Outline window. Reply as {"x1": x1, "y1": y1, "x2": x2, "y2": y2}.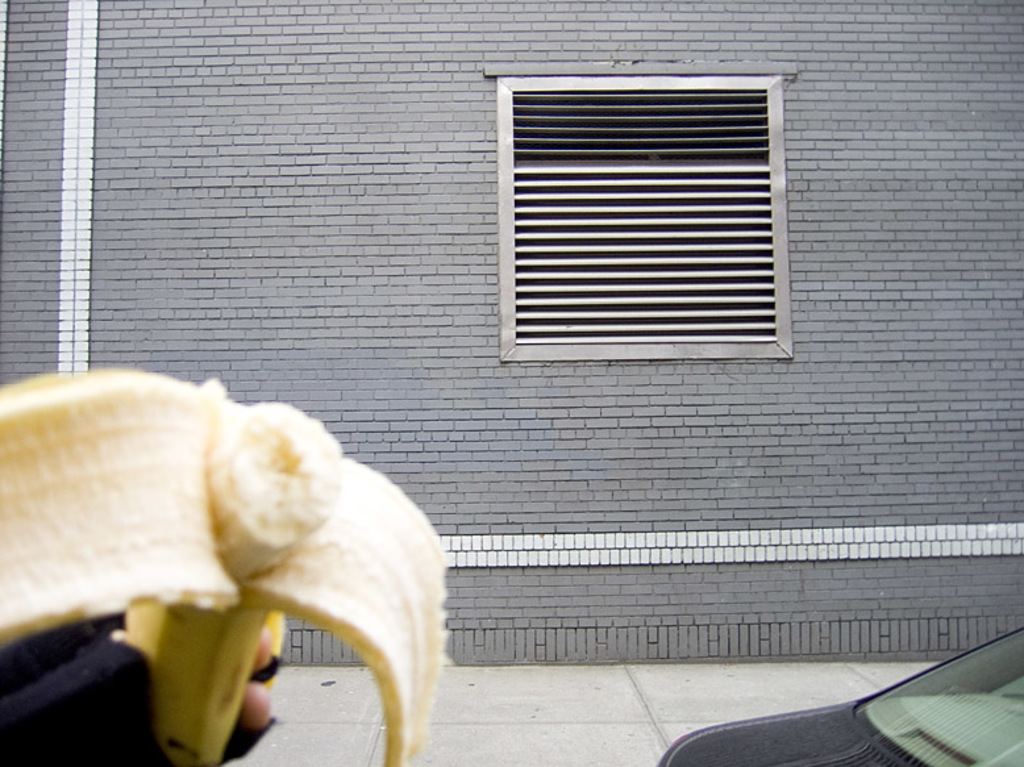
{"x1": 486, "y1": 58, "x2": 803, "y2": 366}.
